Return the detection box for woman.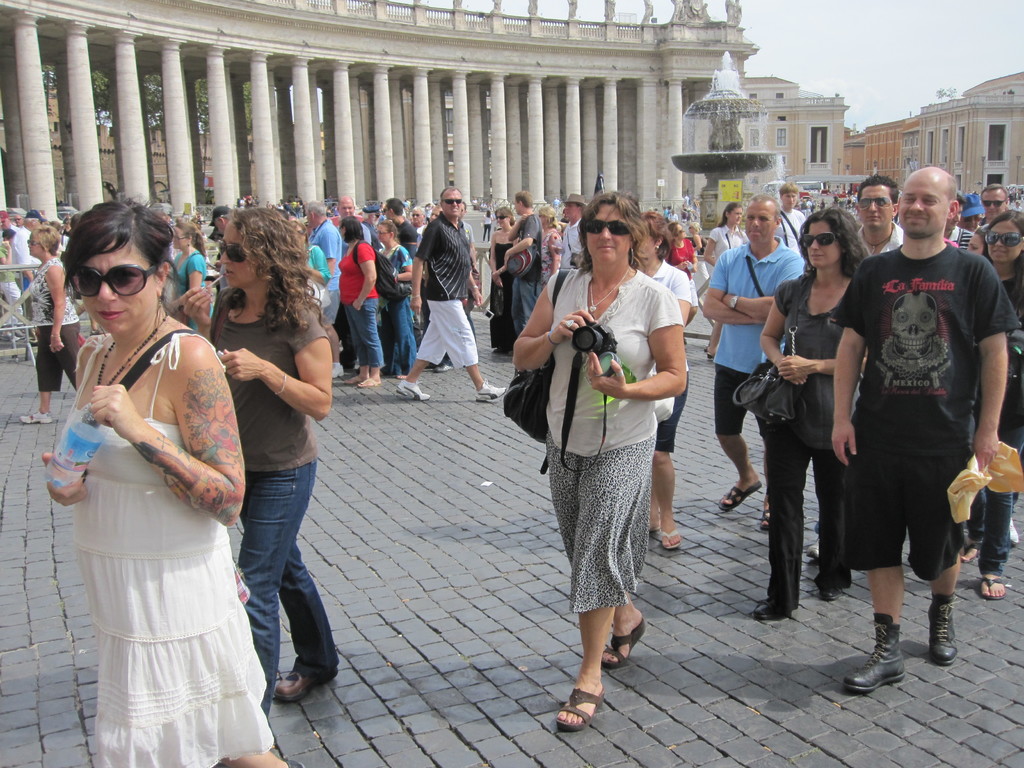
region(750, 207, 853, 625).
